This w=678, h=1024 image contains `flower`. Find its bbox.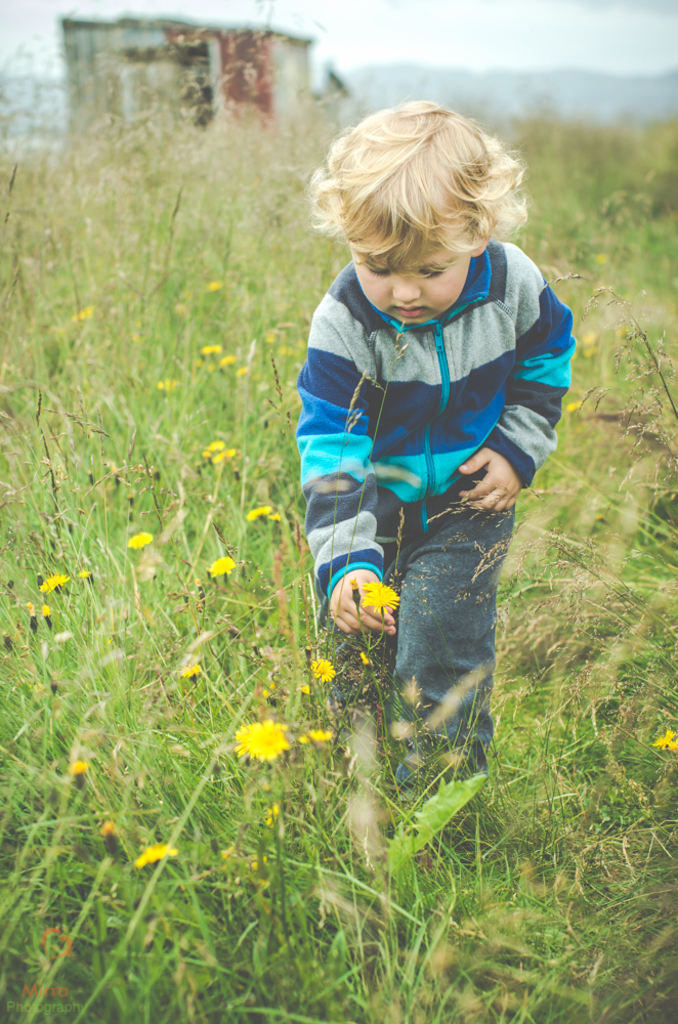
select_region(310, 655, 337, 679).
